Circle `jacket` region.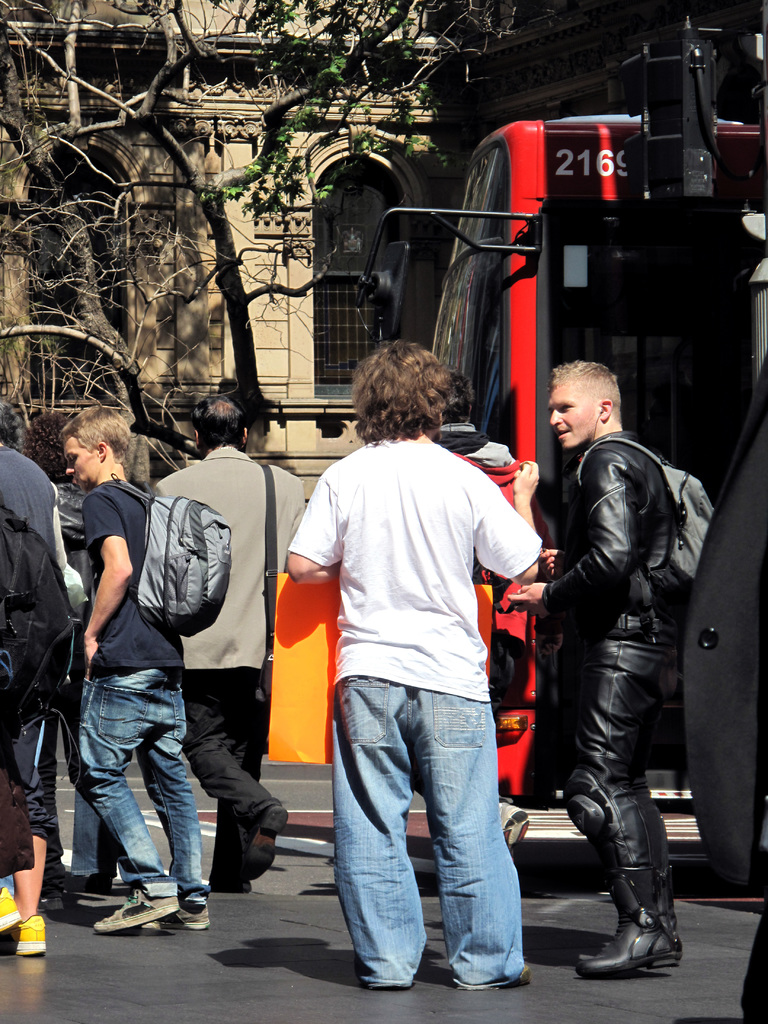
Region: crop(540, 403, 699, 639).
